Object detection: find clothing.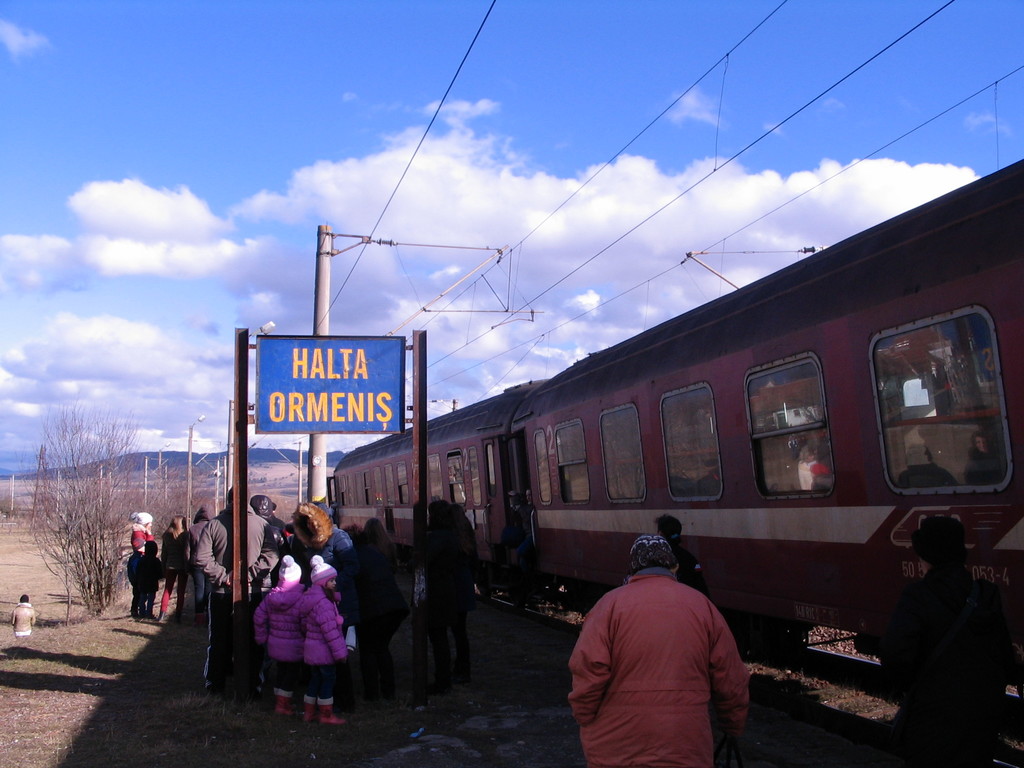
318/516/358/582.
